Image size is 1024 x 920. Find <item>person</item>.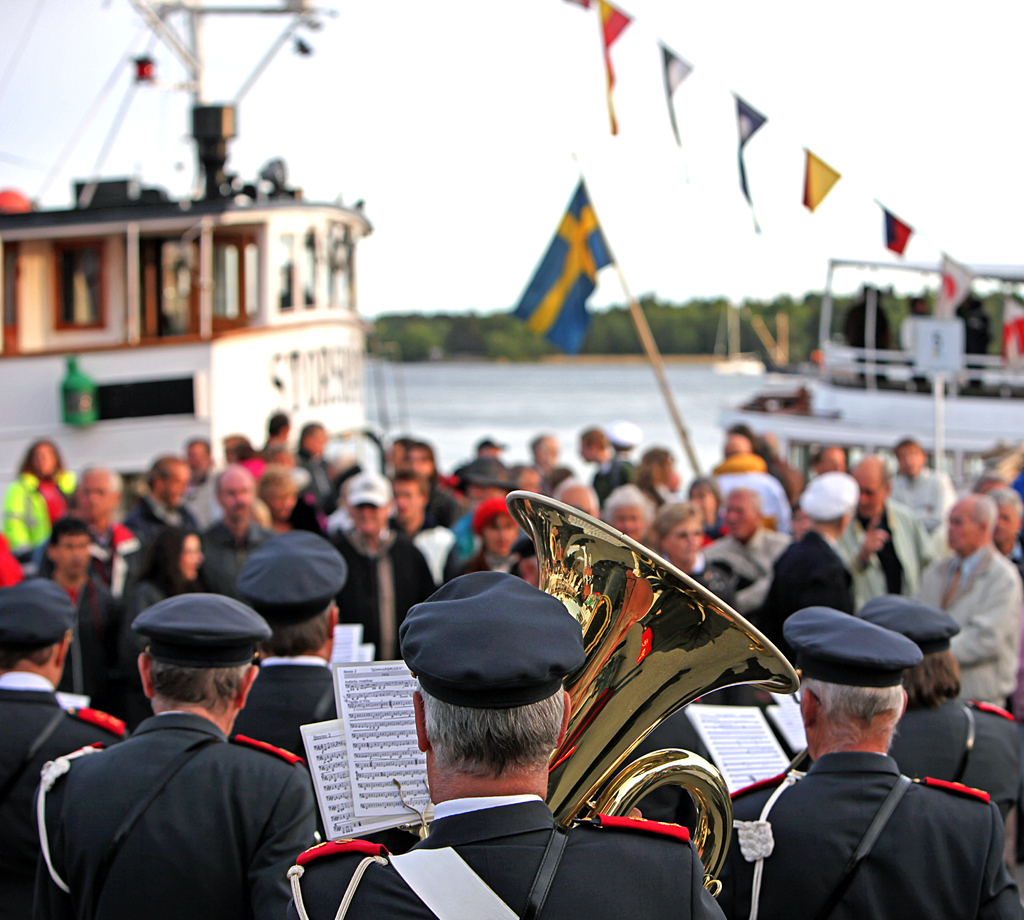
725,417,801,500.
